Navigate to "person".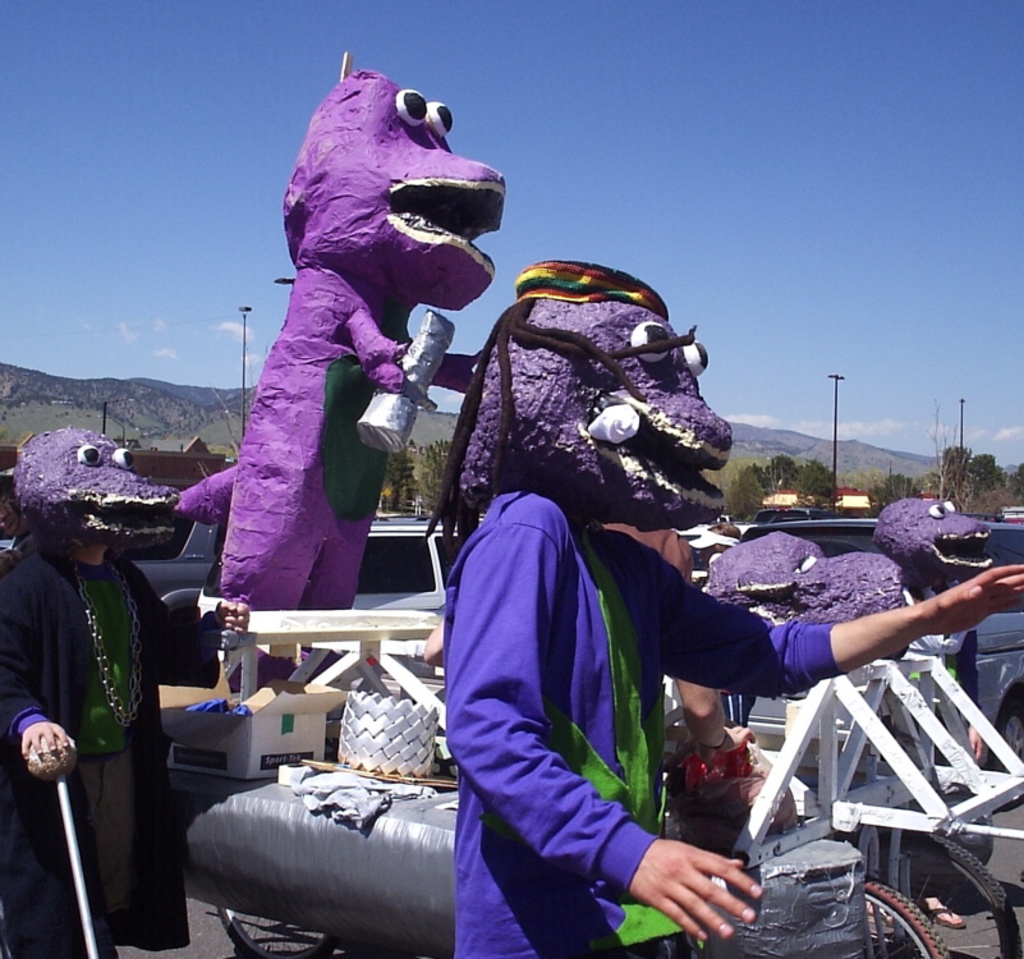
Navigation target: x1=873 y1=497 x2=993 y2=928.
